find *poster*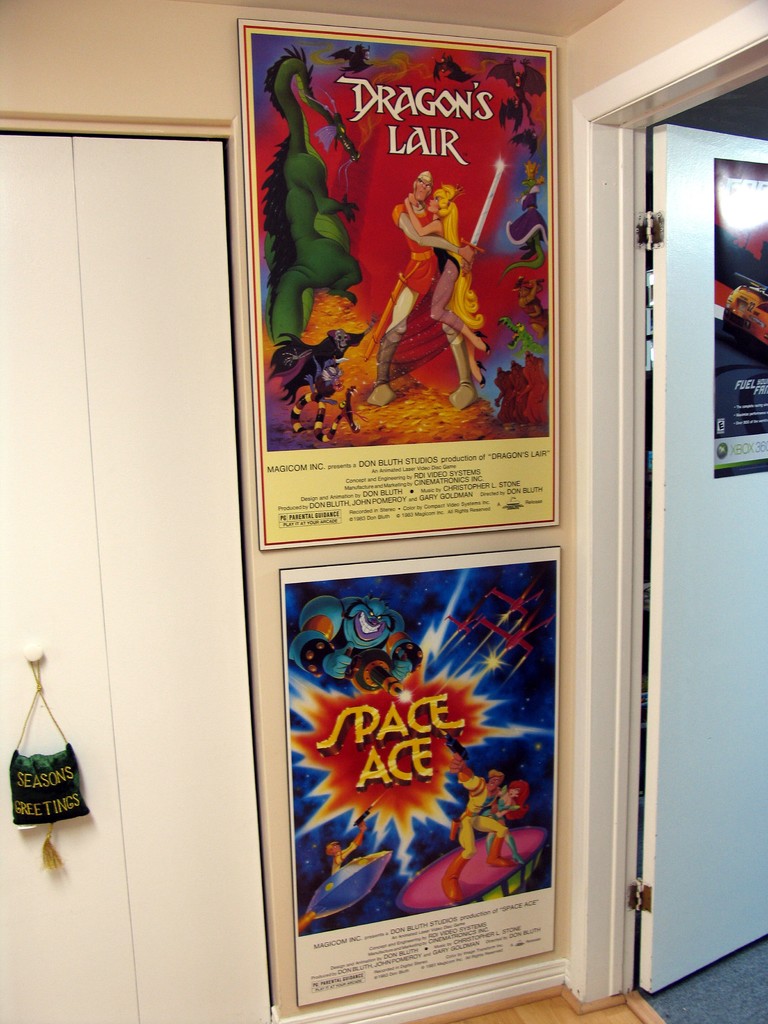
box(237, 20, 561, 550)
